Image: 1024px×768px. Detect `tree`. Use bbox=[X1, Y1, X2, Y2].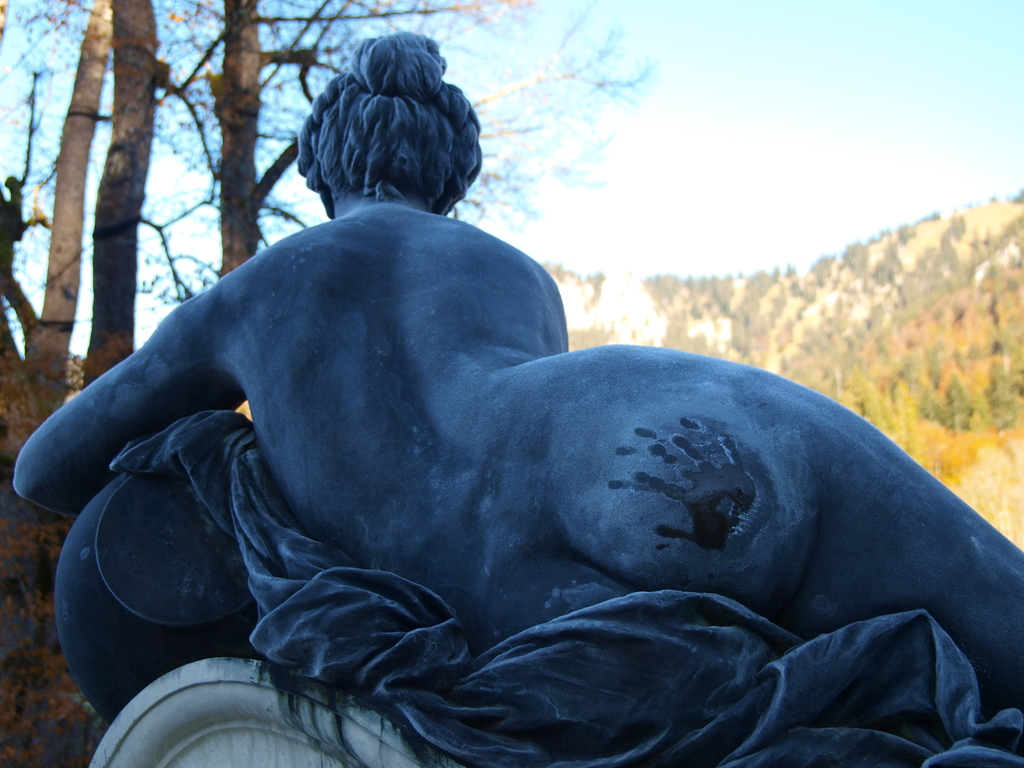
bbox=[0, 0, 659, 394].
